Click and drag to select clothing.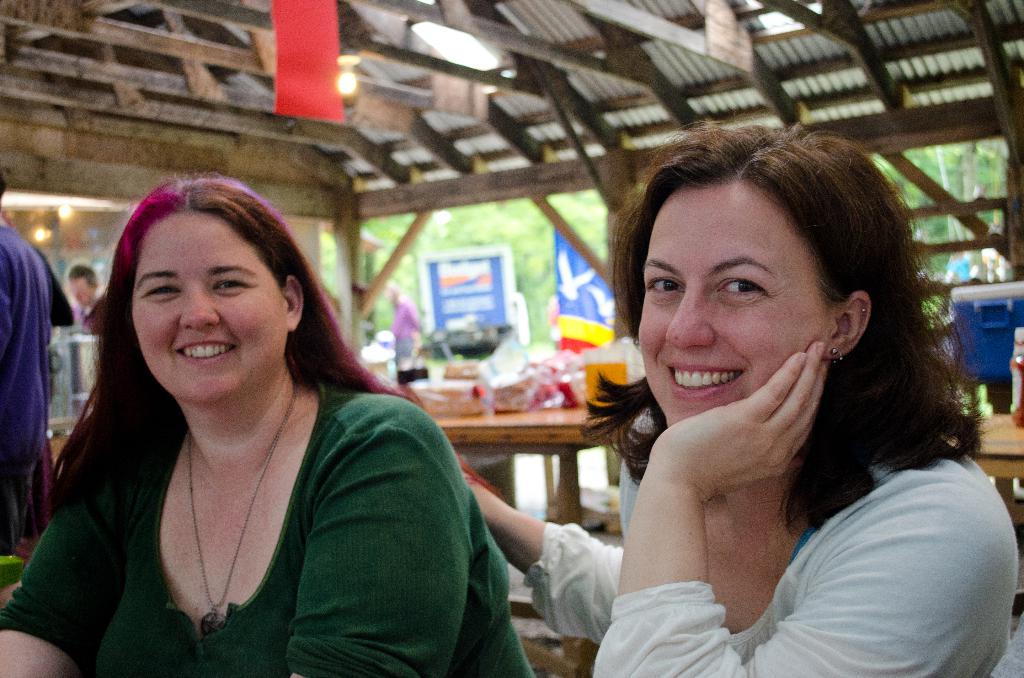
Selection: <box>516,401,1018,677</box>.
